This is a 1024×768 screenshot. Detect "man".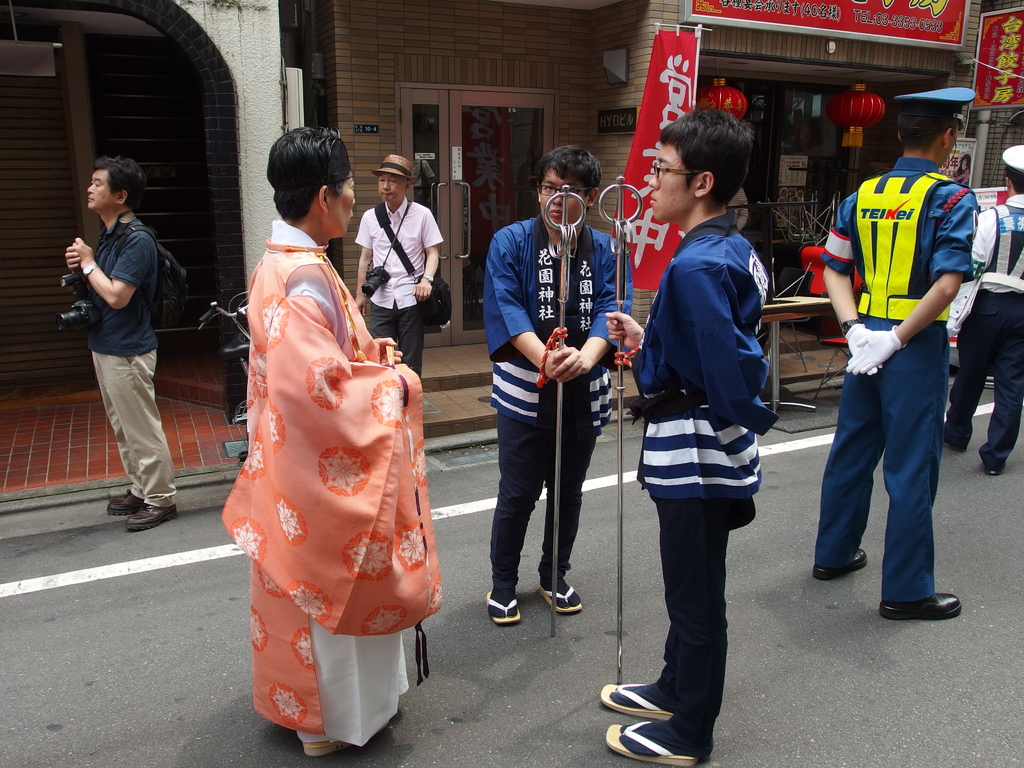
[599, 107, 770, 767].
